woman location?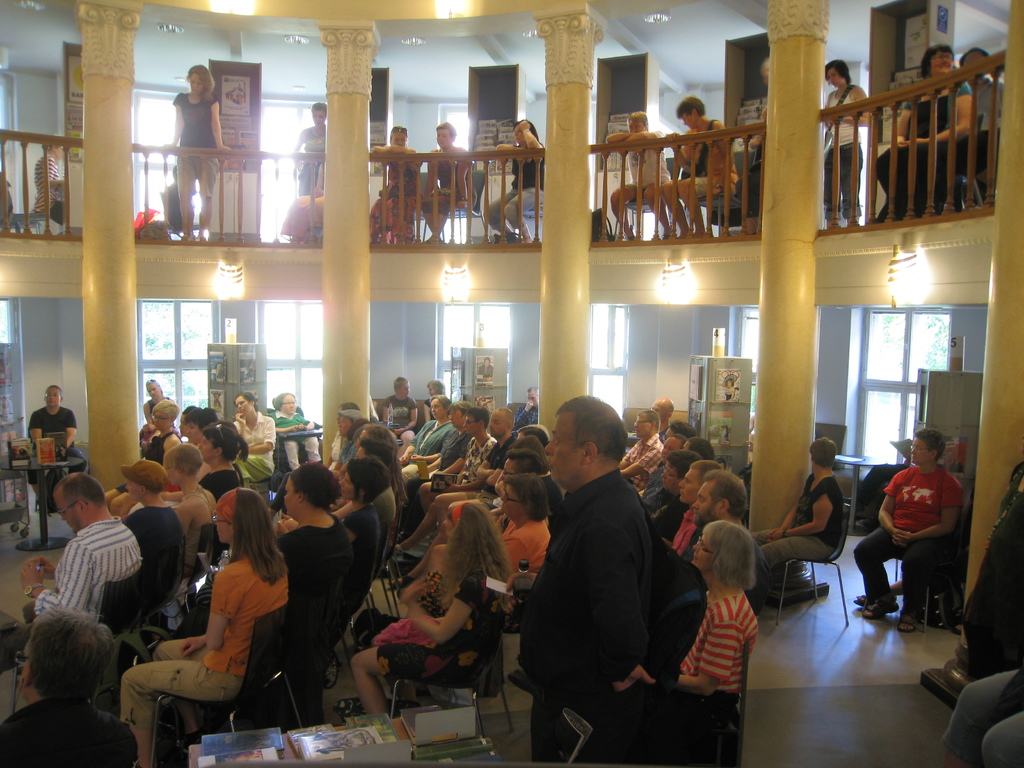
Rect(150, 52, 238, 244)
